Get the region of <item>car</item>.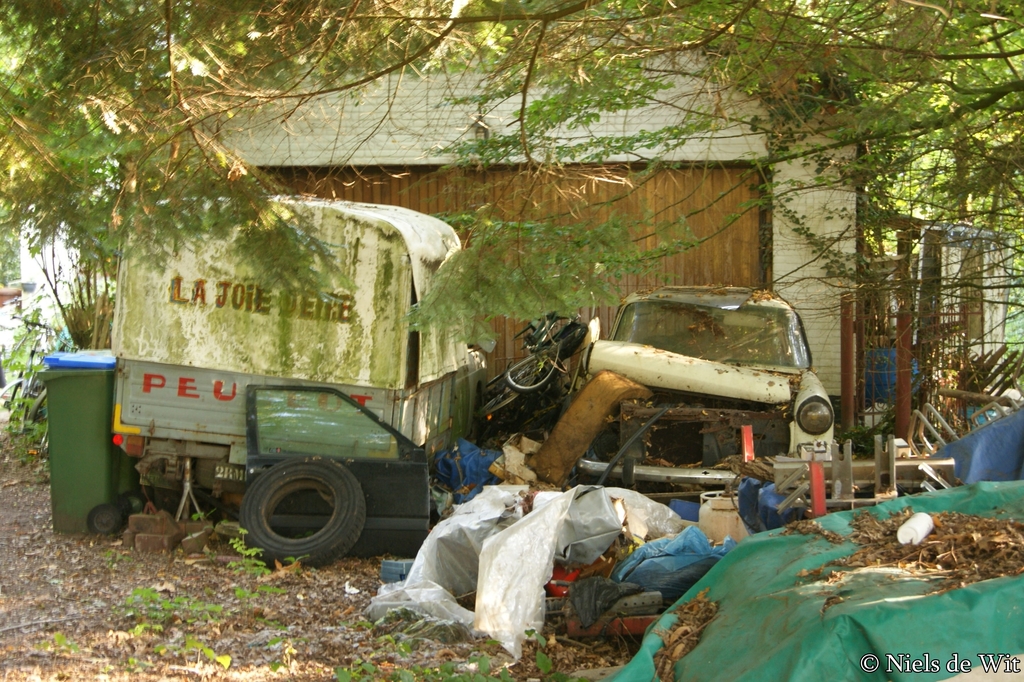
[x1=574, y1=285, x2=834, y2=500].
